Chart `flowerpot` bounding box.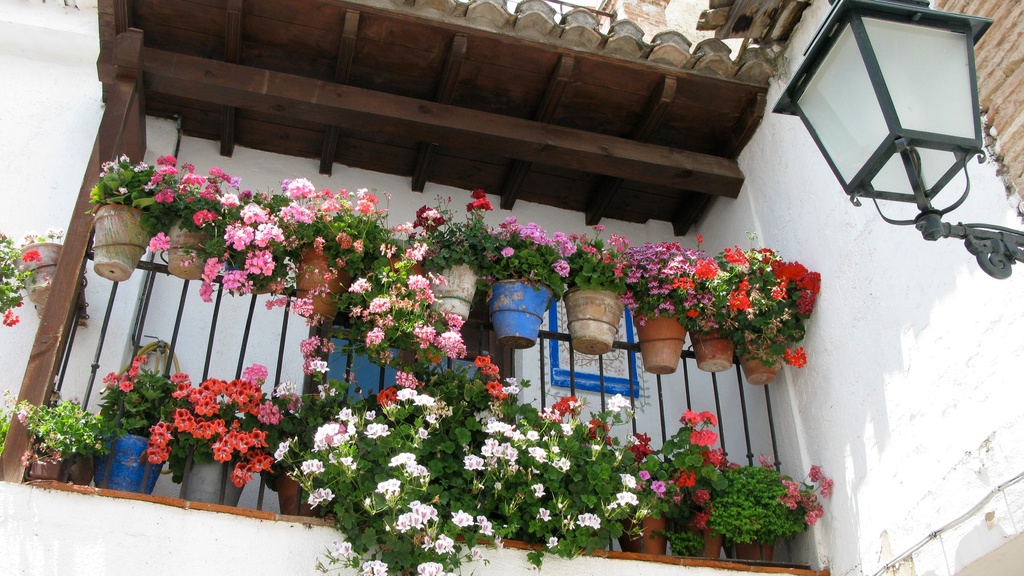
Charted: crop(165, 218, 215, 282).
